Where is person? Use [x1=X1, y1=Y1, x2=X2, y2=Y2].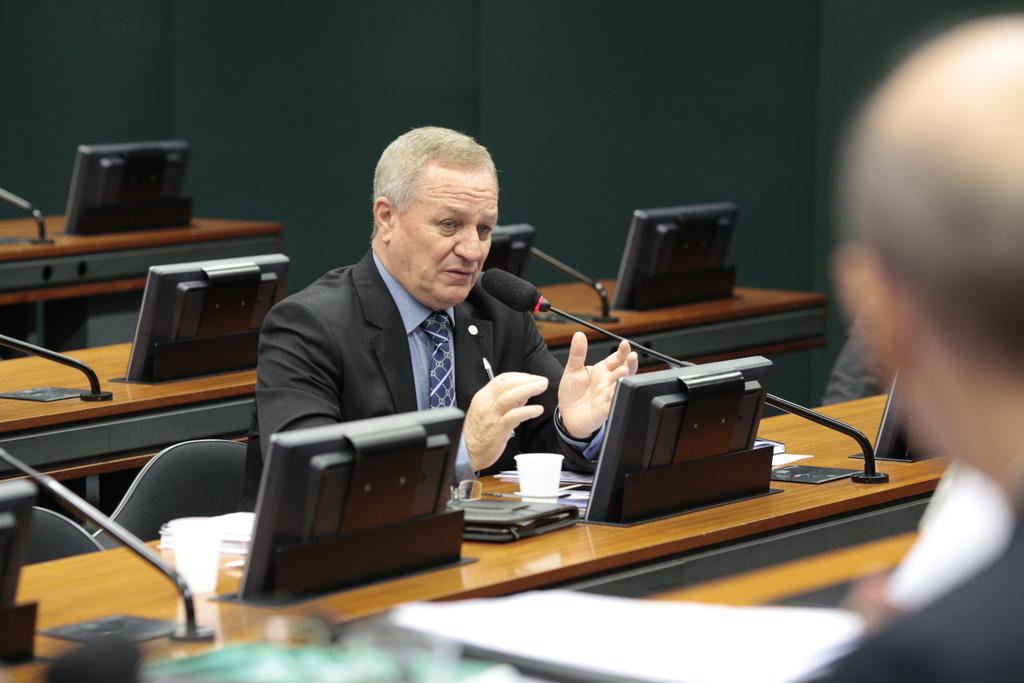
[x1=252, y1=116, x2=585, y2=535].
